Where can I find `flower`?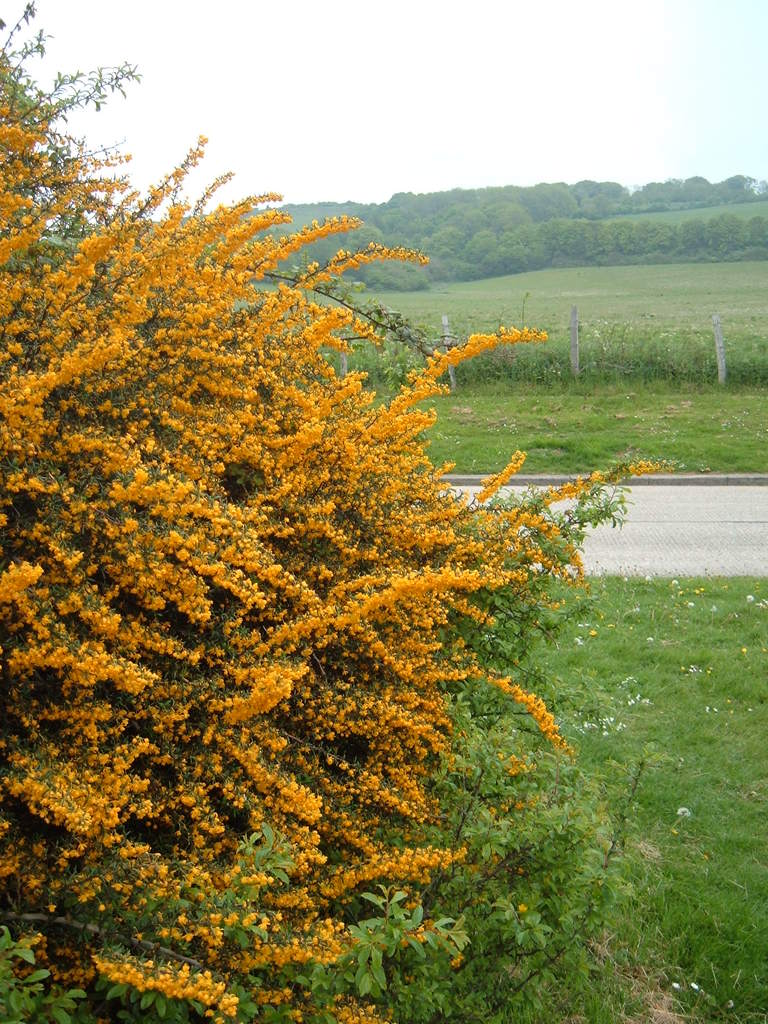
You can find it at crop(692, 586, 700, 595).
